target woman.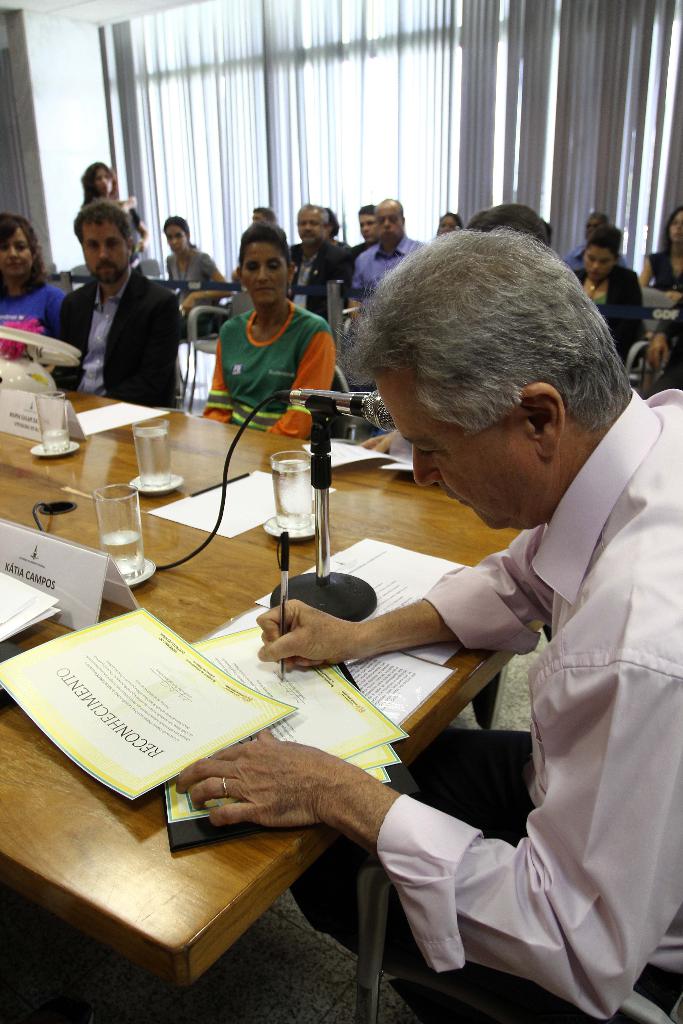
Target region: select_region(202, 214, 336, 438).
